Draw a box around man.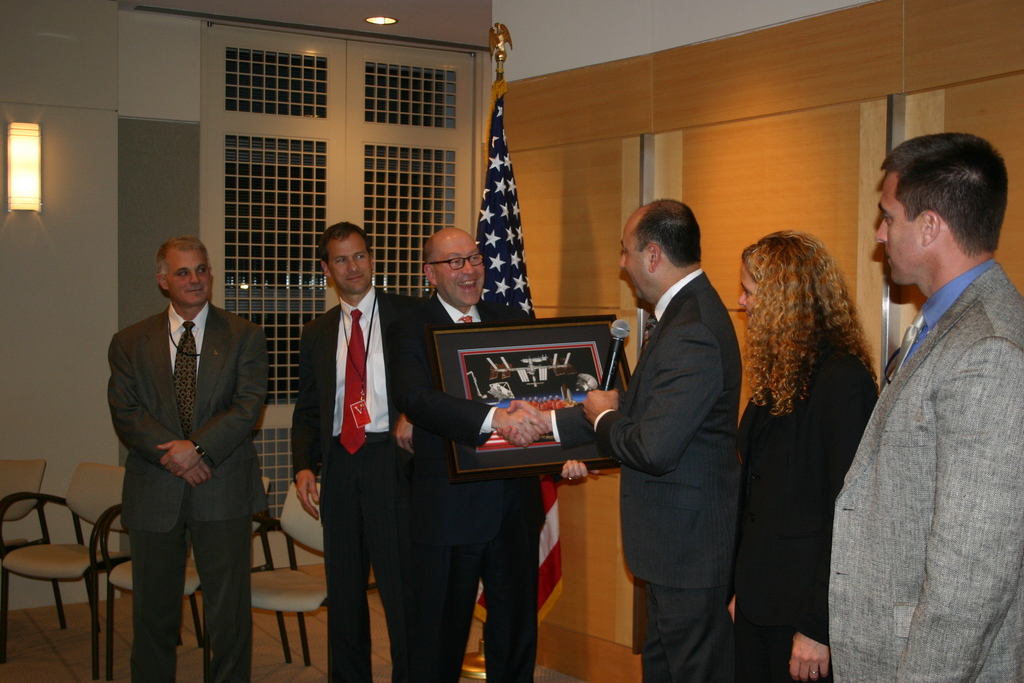
detection(291, 222, 434, 682).
